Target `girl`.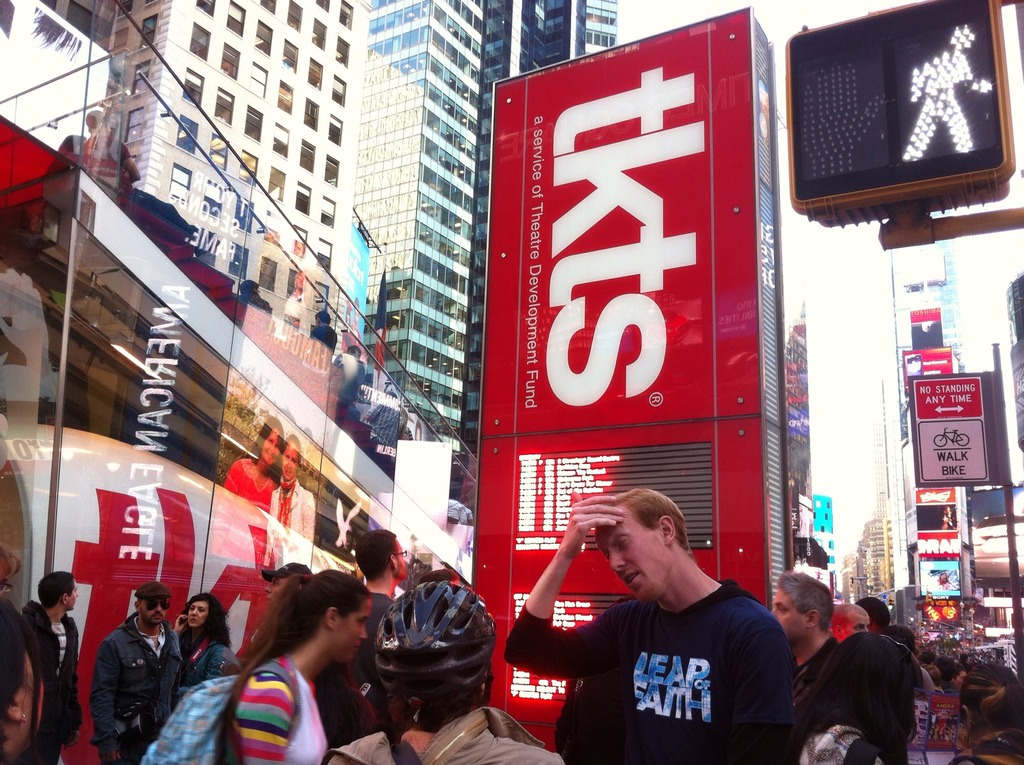
Target region: (left=221, top=567, right=373, bottom=764).
